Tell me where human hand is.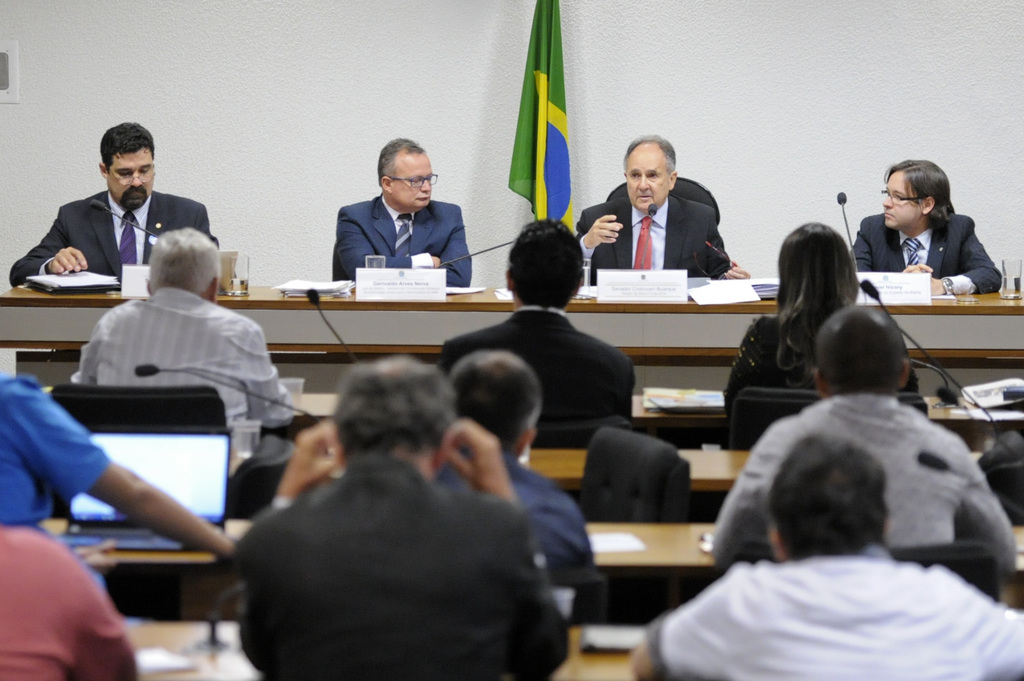
human hand is at (x1=49, y1=245, x2=90, y2=275).
